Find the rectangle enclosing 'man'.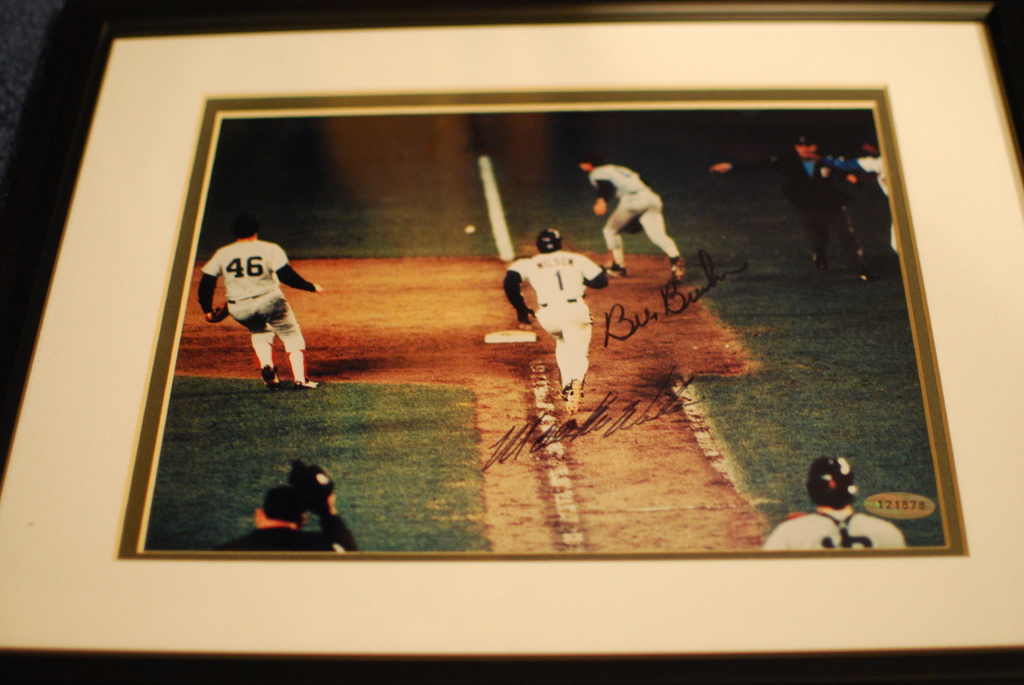
(811, 132, 900, 251).
